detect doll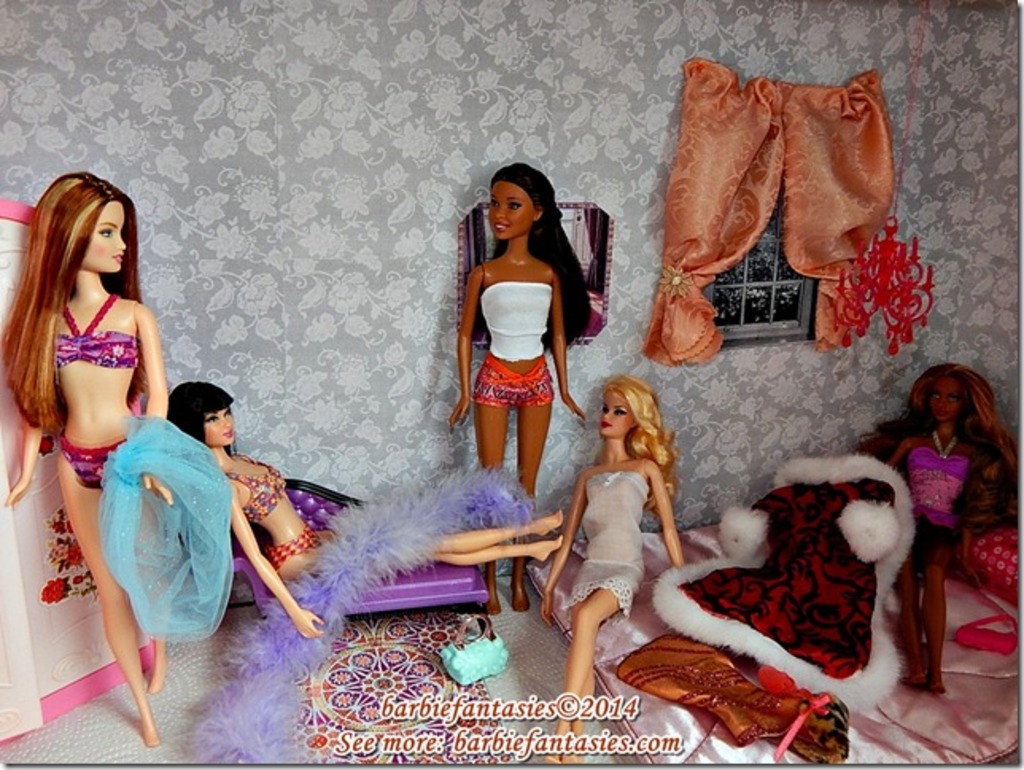
locate(442, 159, 588, 605)
